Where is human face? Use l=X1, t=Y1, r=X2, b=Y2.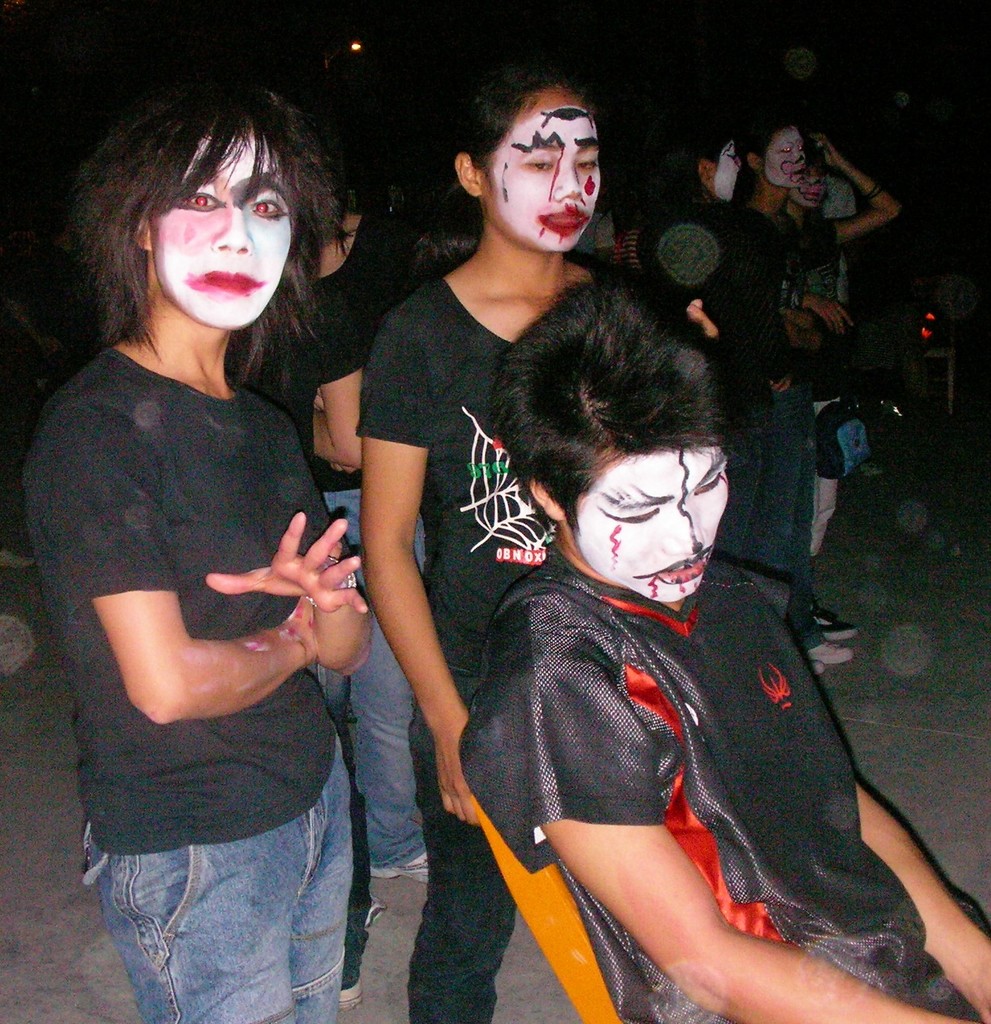
l=714, t=137, r=747, b=210.
